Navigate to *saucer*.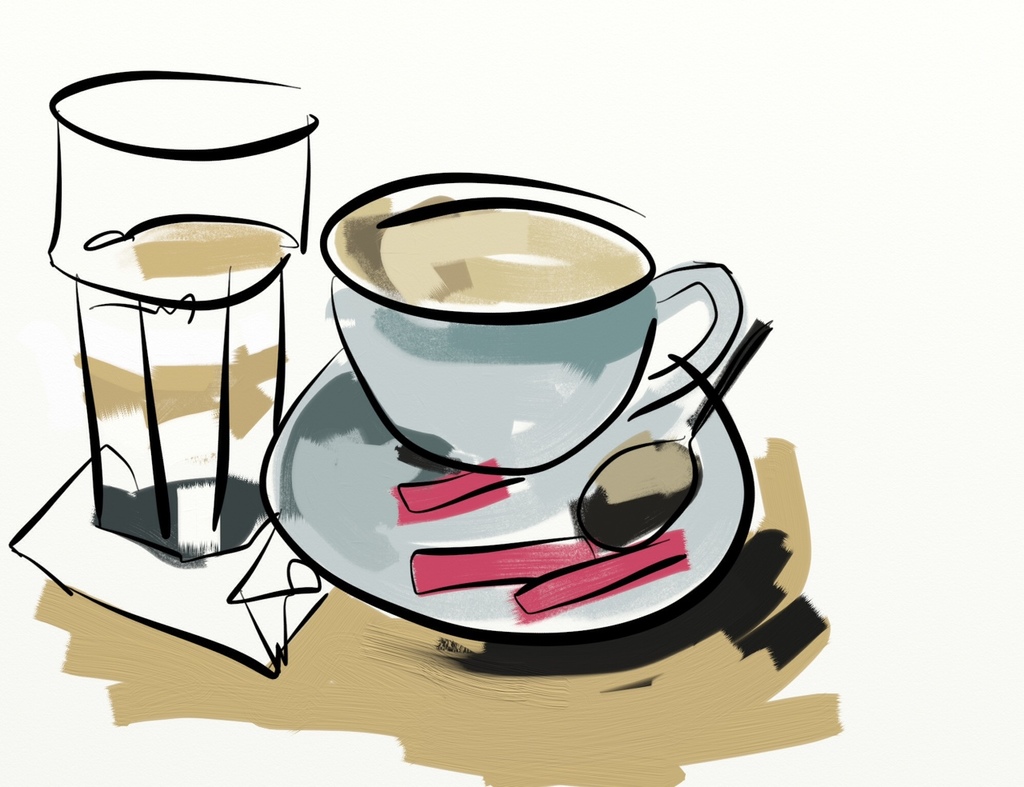
Navigation target: {"left": 259, "top": 348, "right": 756, "bottom": 643}.
